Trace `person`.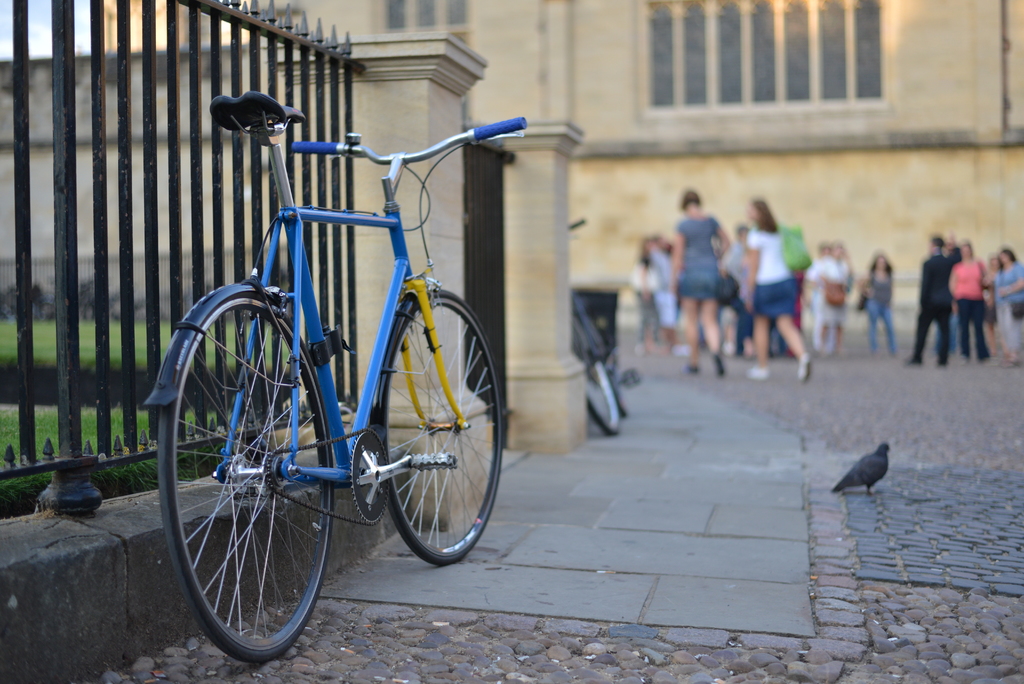
Traced to region(669, 190, 725, 379).
